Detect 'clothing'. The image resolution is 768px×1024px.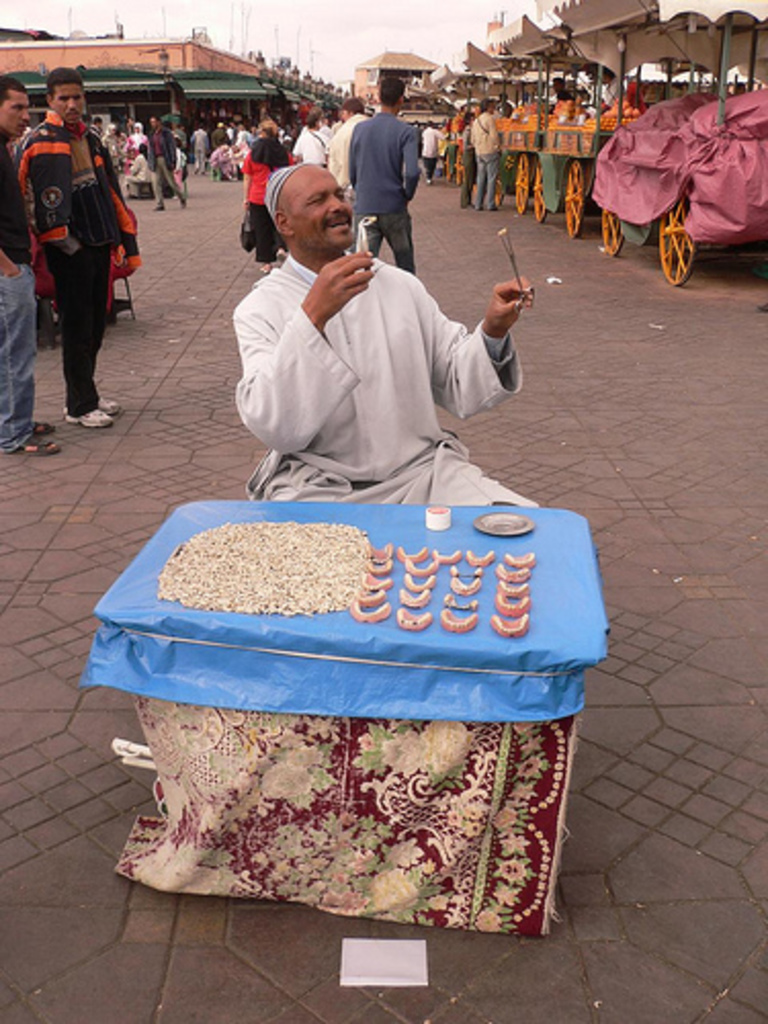
region(104, 131, 131, 174).
